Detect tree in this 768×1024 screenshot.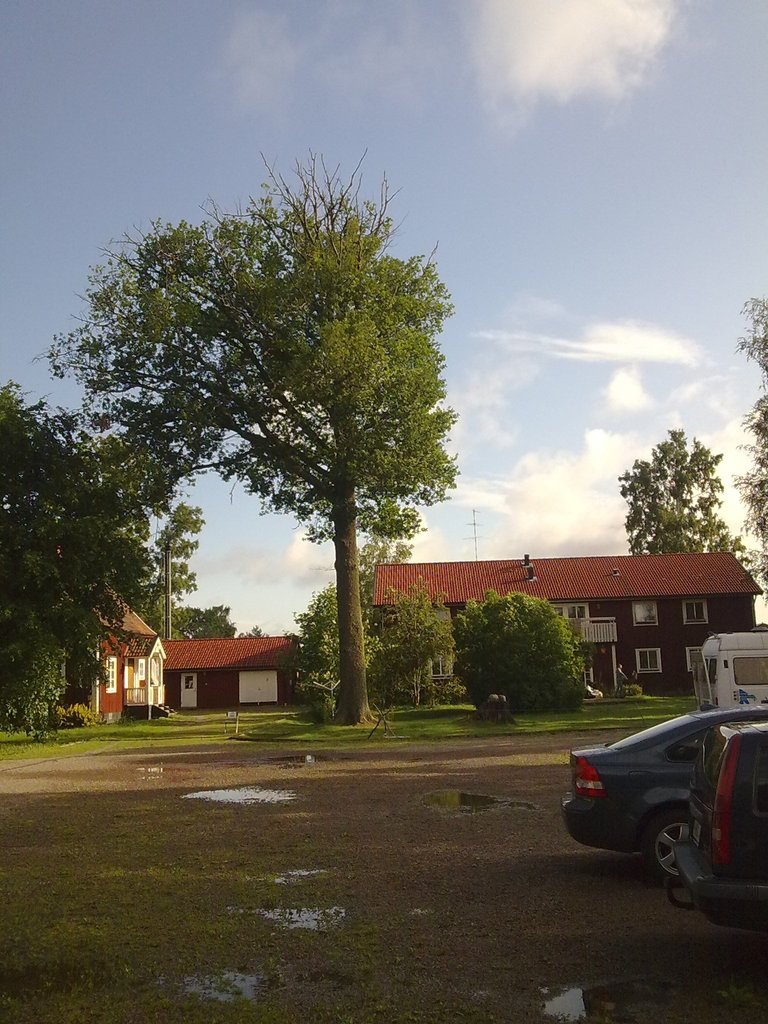
Detection: {"left": 370, "top": 573, "right": 454, "bottom": 715}.
